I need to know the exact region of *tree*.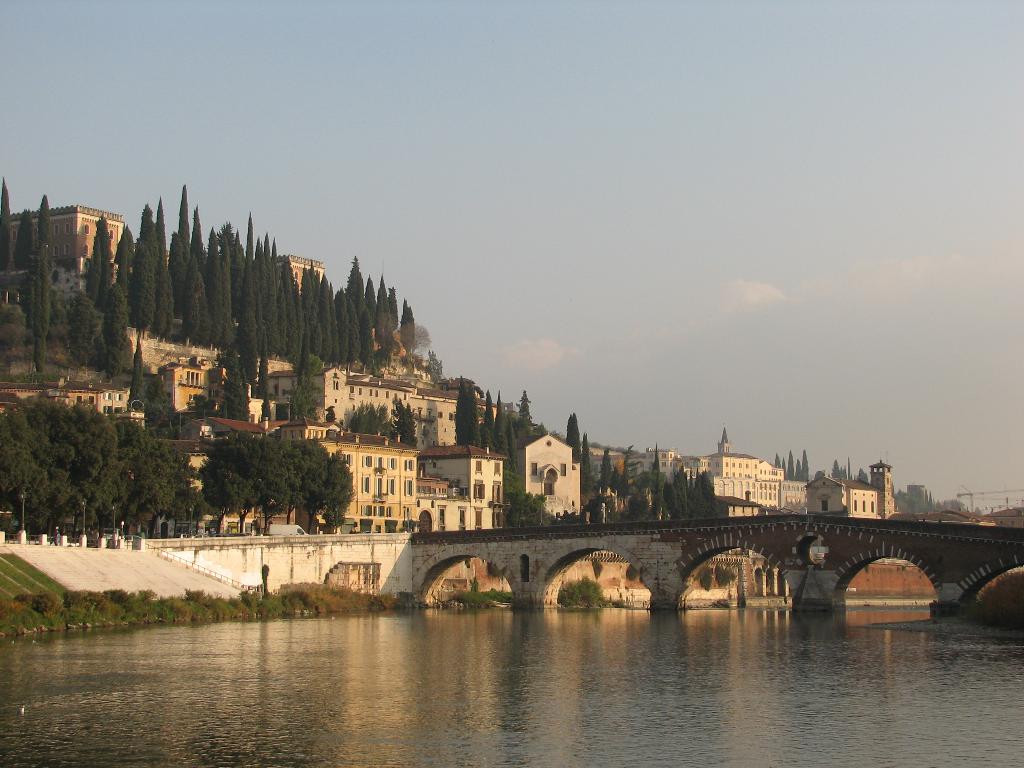
Region: Rect(42, 192, 54, 278).
